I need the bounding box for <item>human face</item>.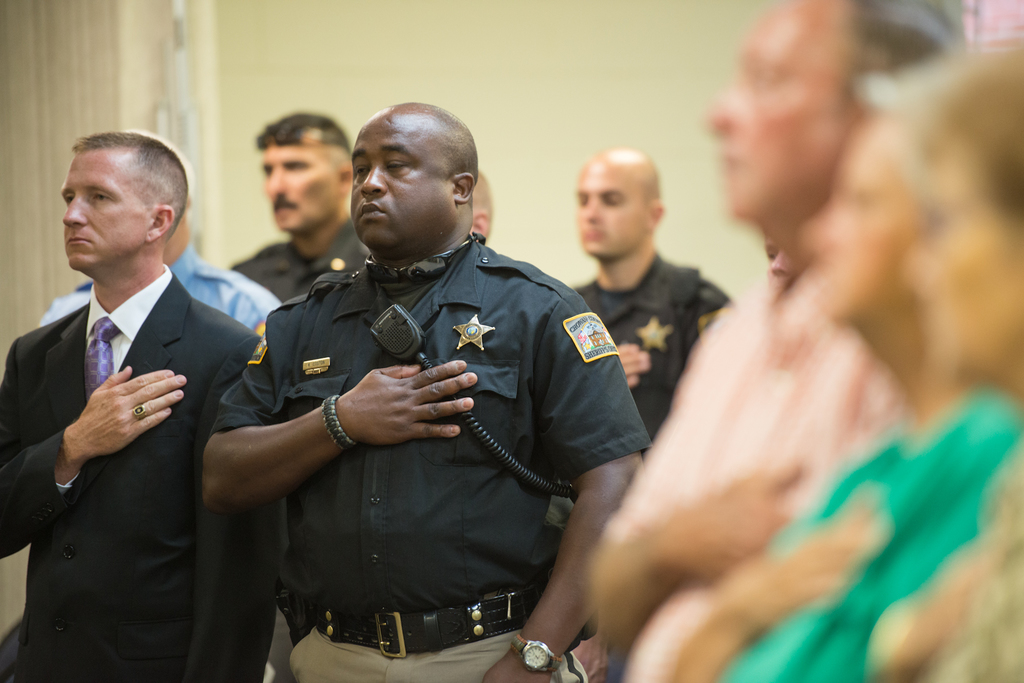
Here it is: 342,120,458,257.
